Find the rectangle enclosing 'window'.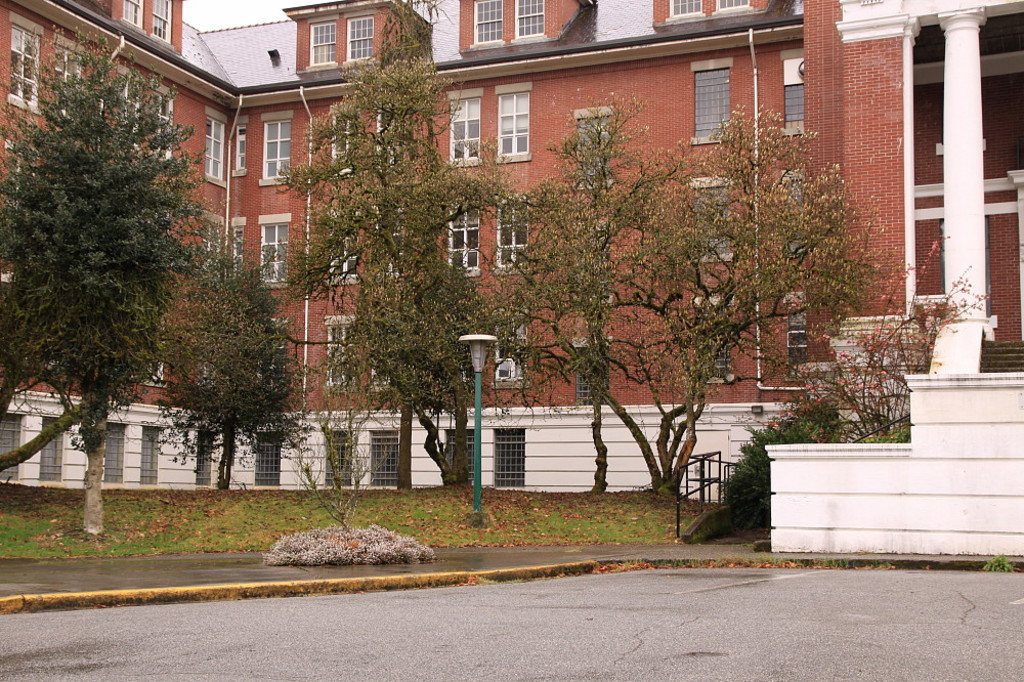
[x1=144, y1=78, x2=175, y2=158].
